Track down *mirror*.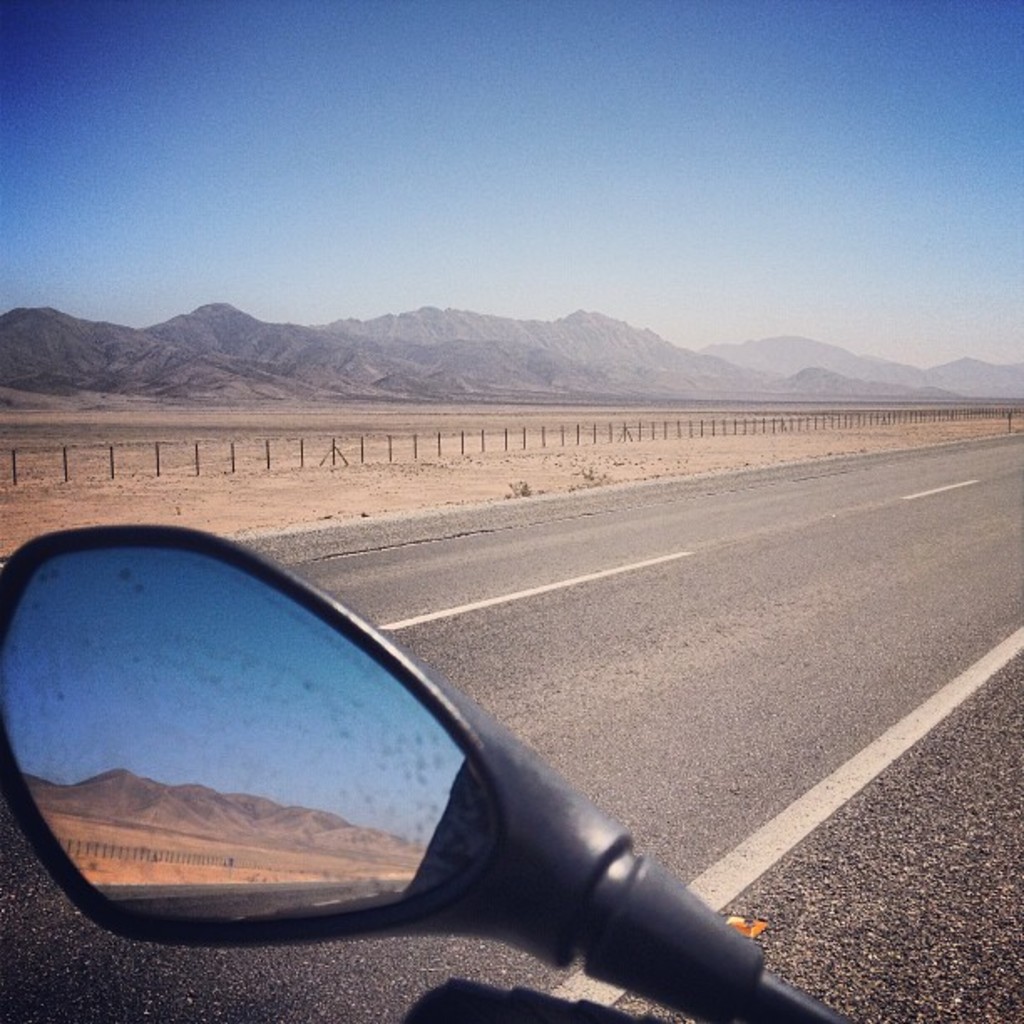
Tracked to [0,542,500,920].
